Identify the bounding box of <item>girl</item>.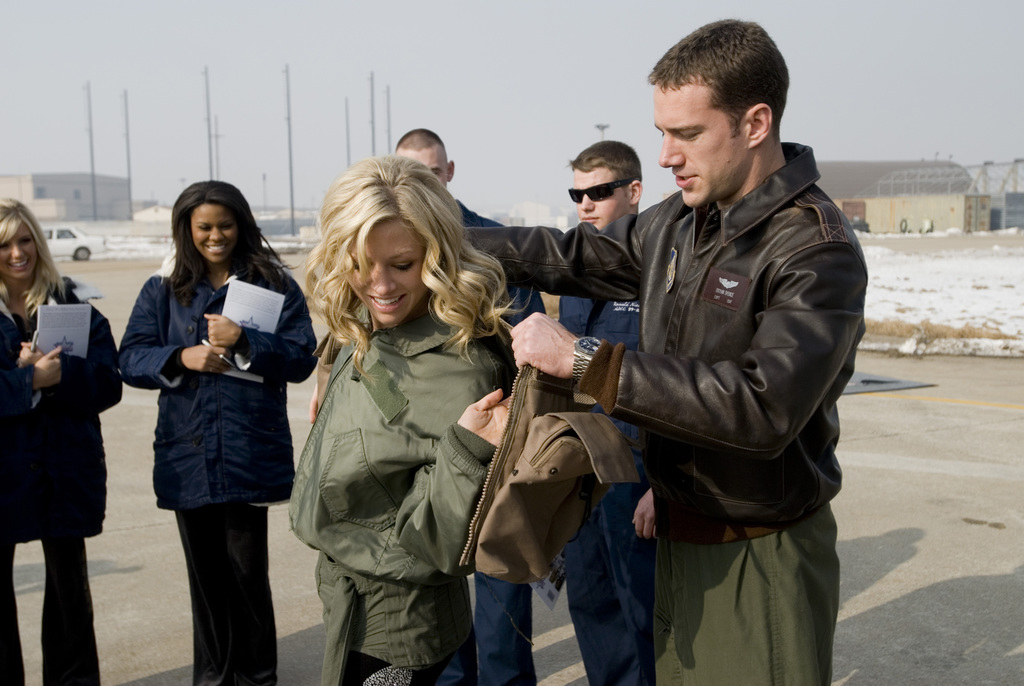
rect(122, 183, 320, 685).
